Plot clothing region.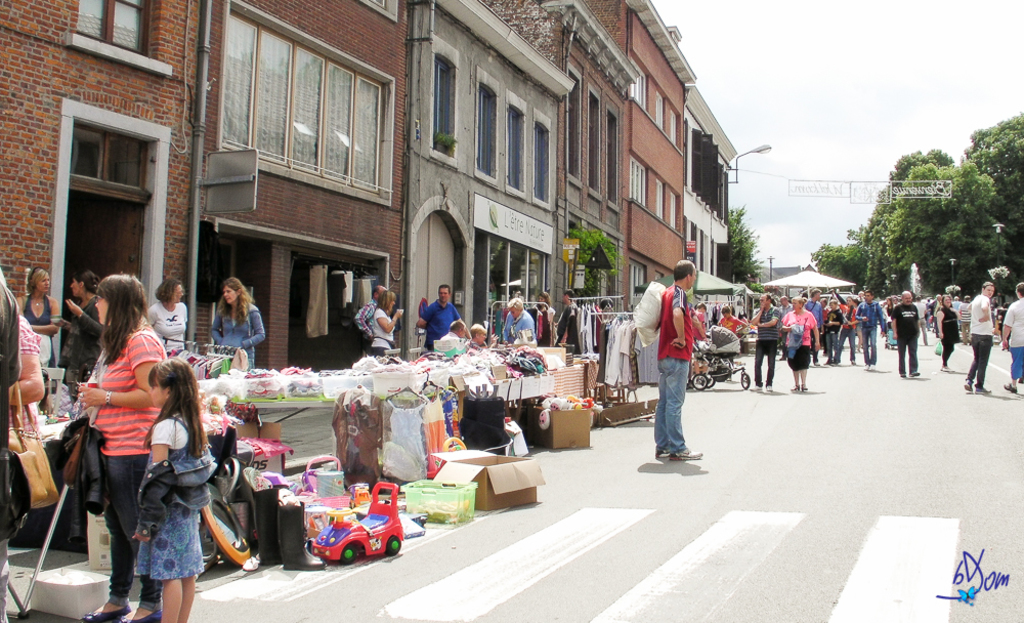
Plotted at 502/310/531/343.
